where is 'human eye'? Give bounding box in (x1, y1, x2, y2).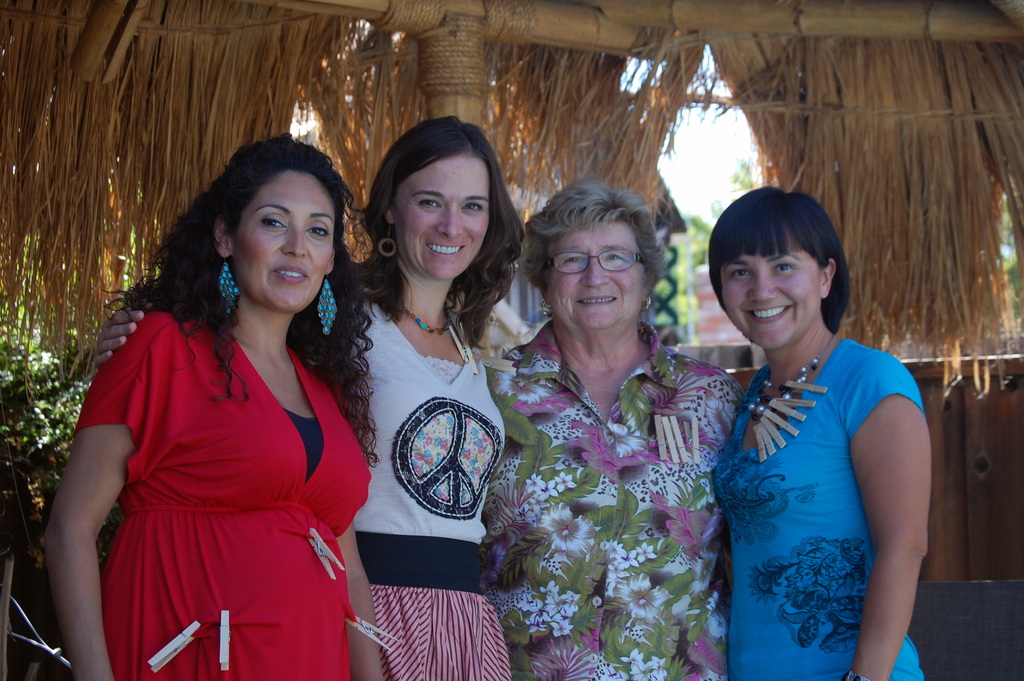
(414, 193, 442, 211).
